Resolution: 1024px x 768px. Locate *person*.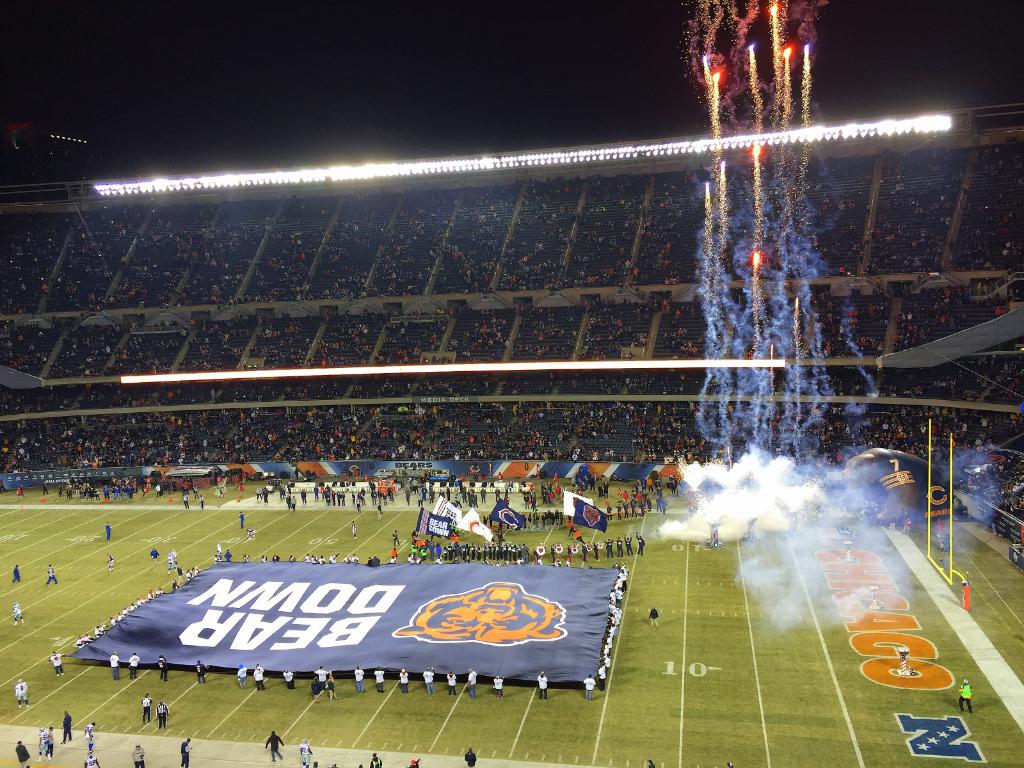
<box>532,547,540,563</box>.
